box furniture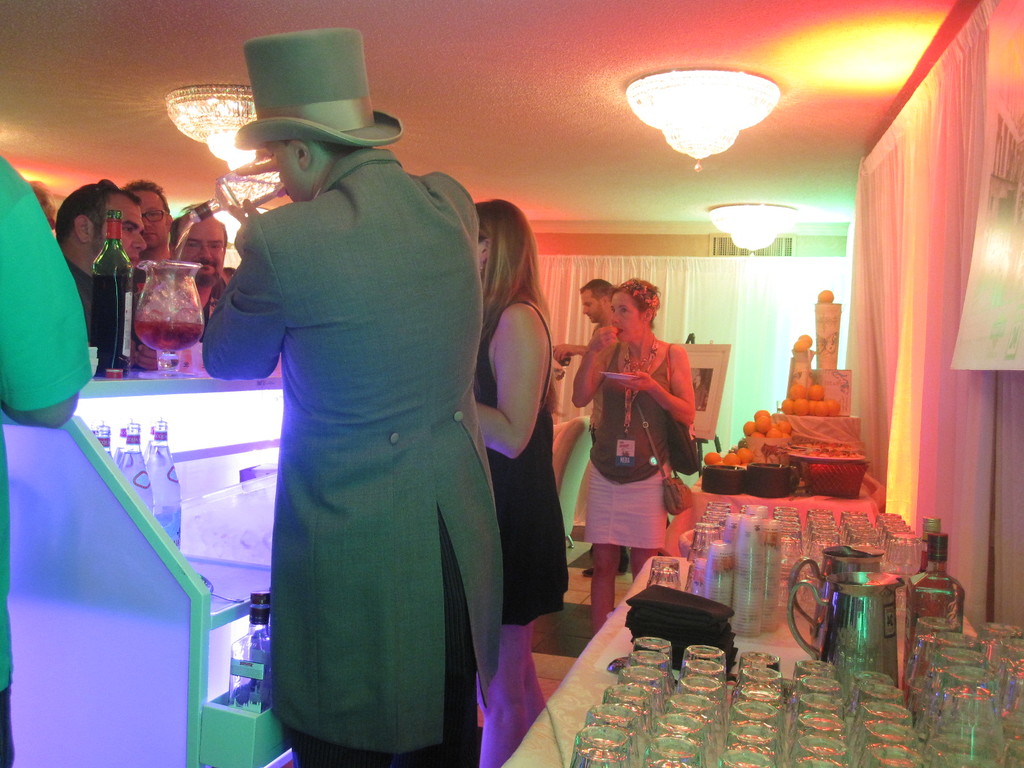
bbox(1, 366, 282, 767)
